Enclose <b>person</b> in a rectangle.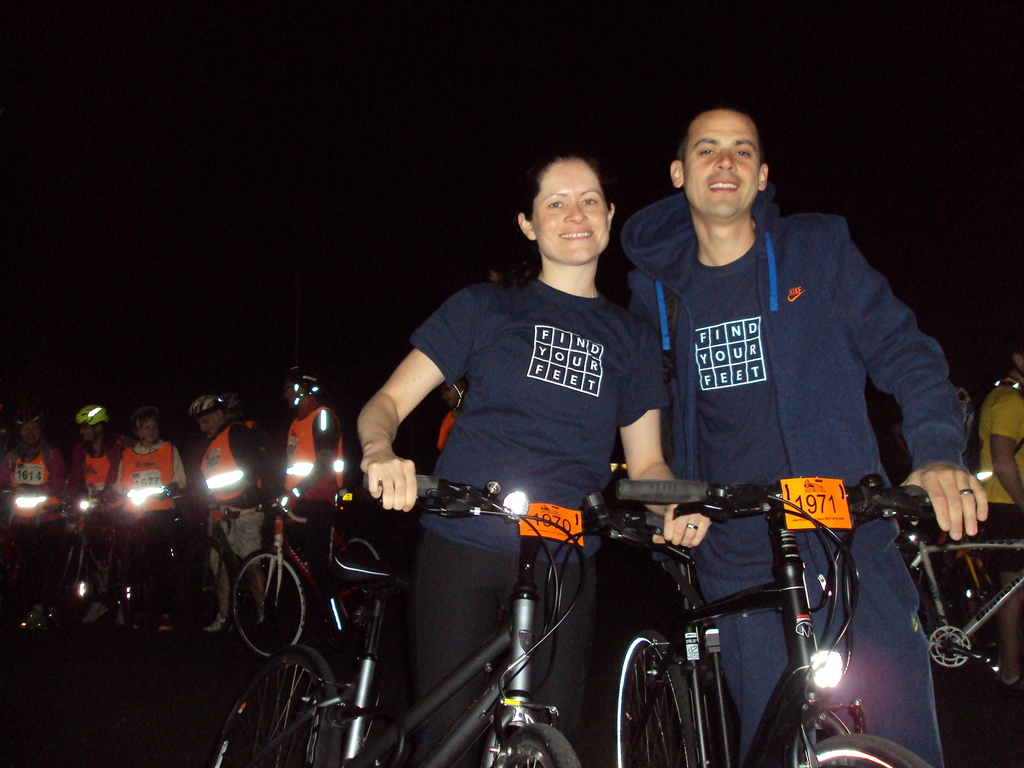
276,364,334,614.
